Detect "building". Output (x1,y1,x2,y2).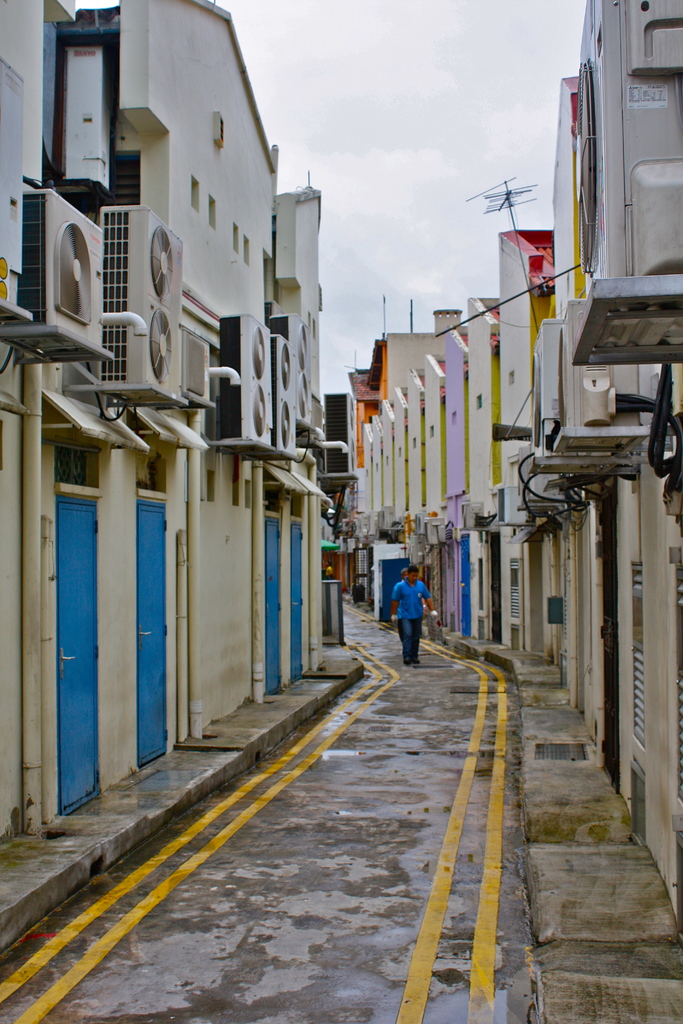
(350,0,679,939).
